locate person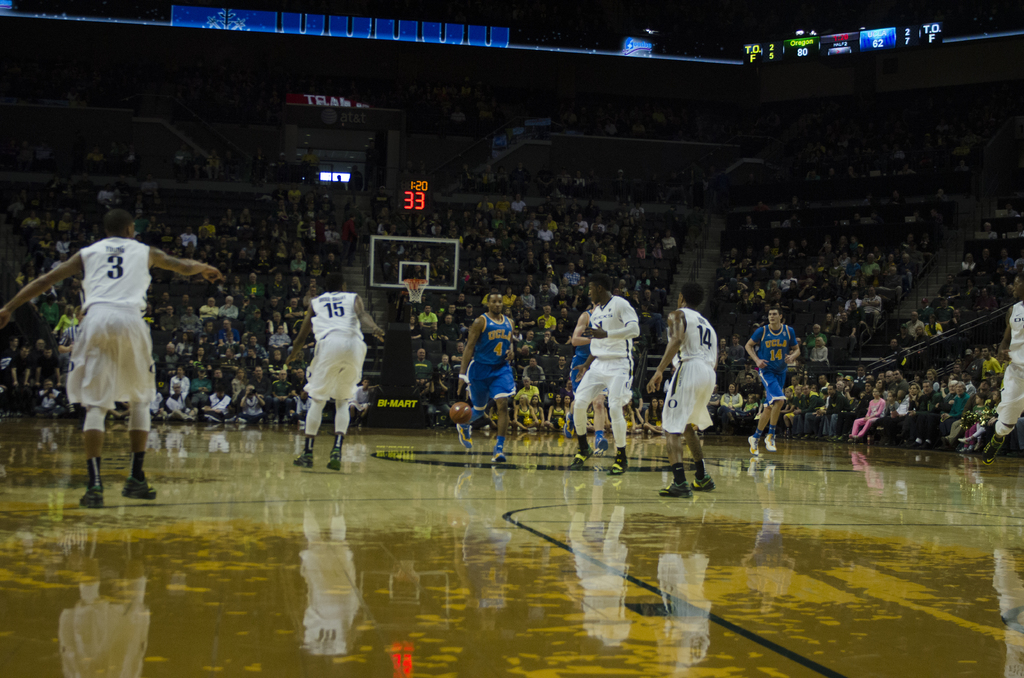
[x1=571, y1=310, x2=616, y2=451]
